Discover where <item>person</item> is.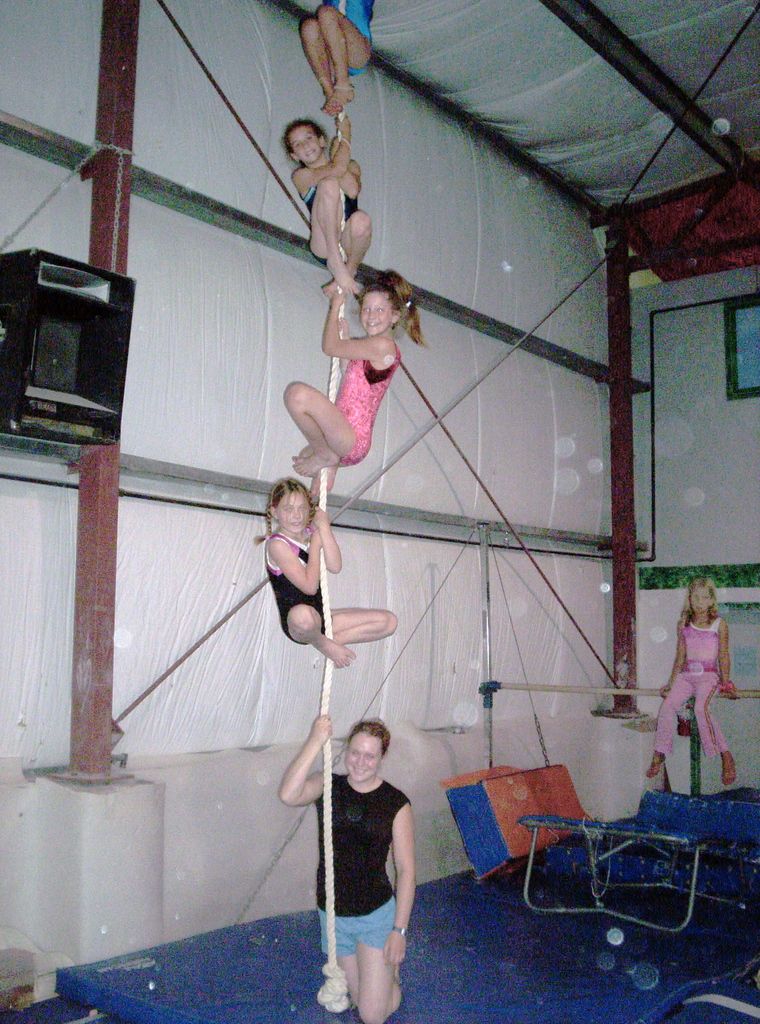
Discovered at box=[305, 0, 382, 124].
